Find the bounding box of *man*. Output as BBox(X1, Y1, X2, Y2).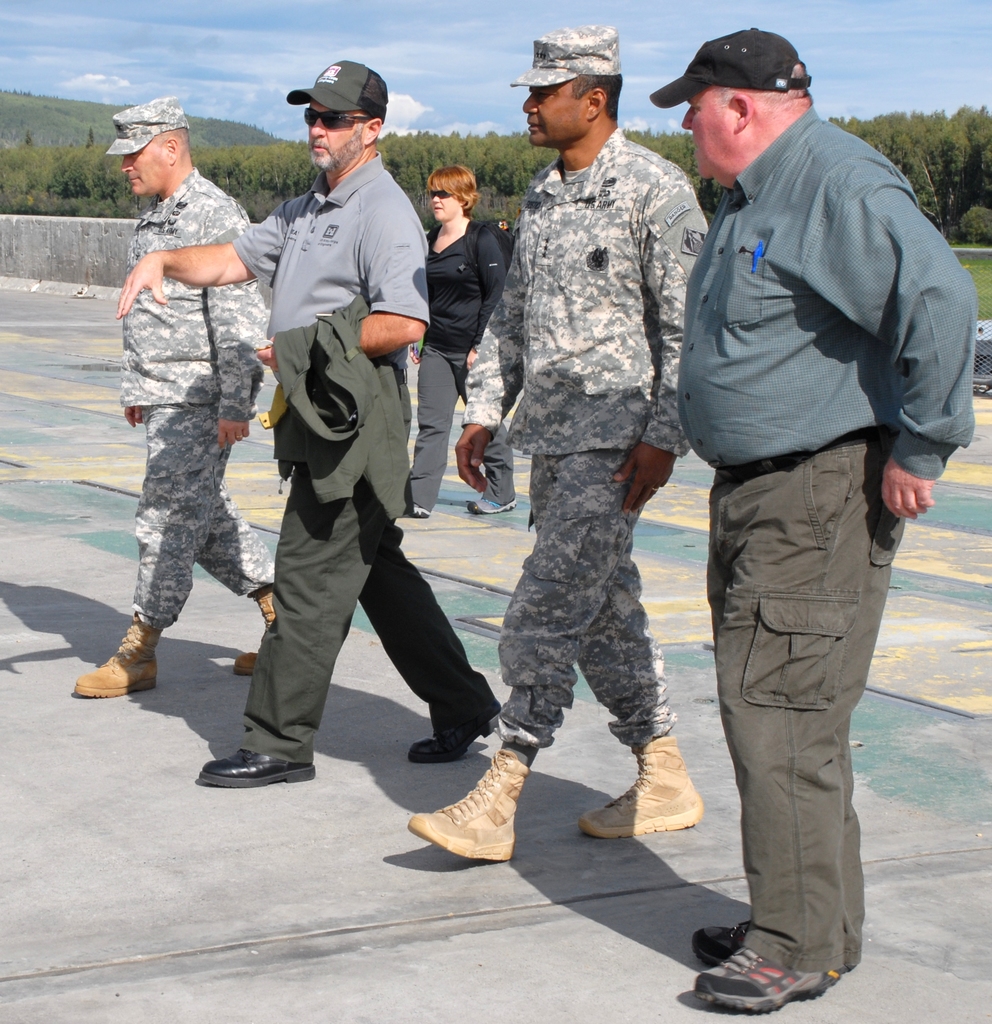
BBox(397, 29, 711, 868).
